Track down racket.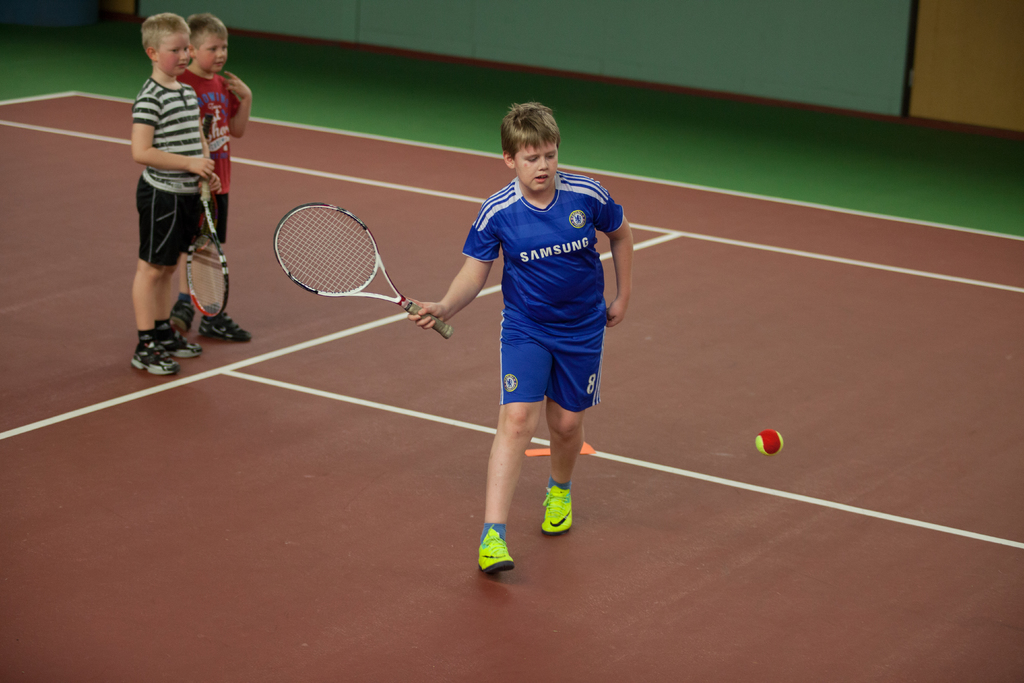
Tracked to <region>273, 205, 454, 339</region>.
